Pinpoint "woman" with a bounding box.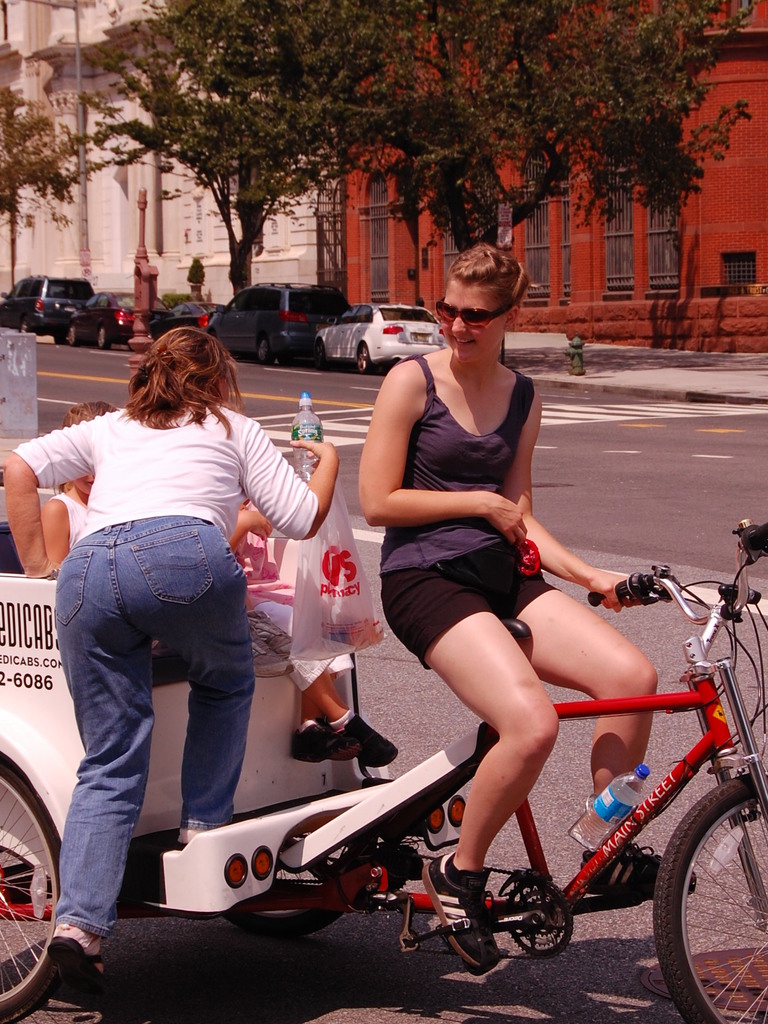
[0,324,404,1012].
